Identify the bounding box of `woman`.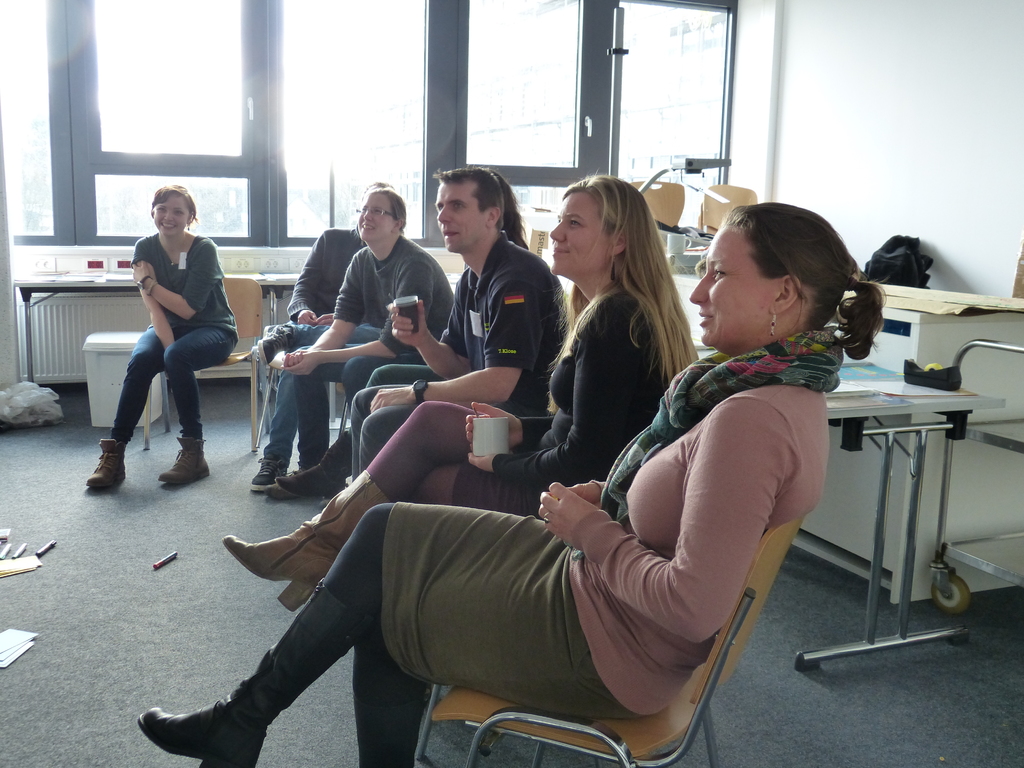
(x1=96, y1=180, x2=232, y2=509).
